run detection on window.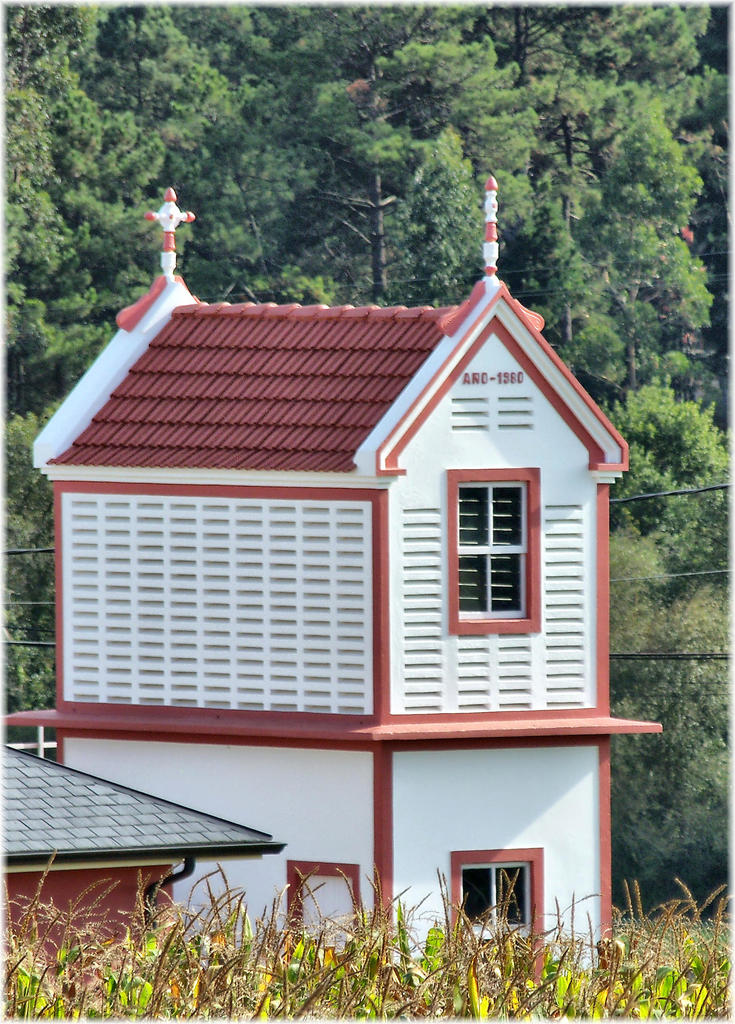
Result: [451, 499, 545, 636].
